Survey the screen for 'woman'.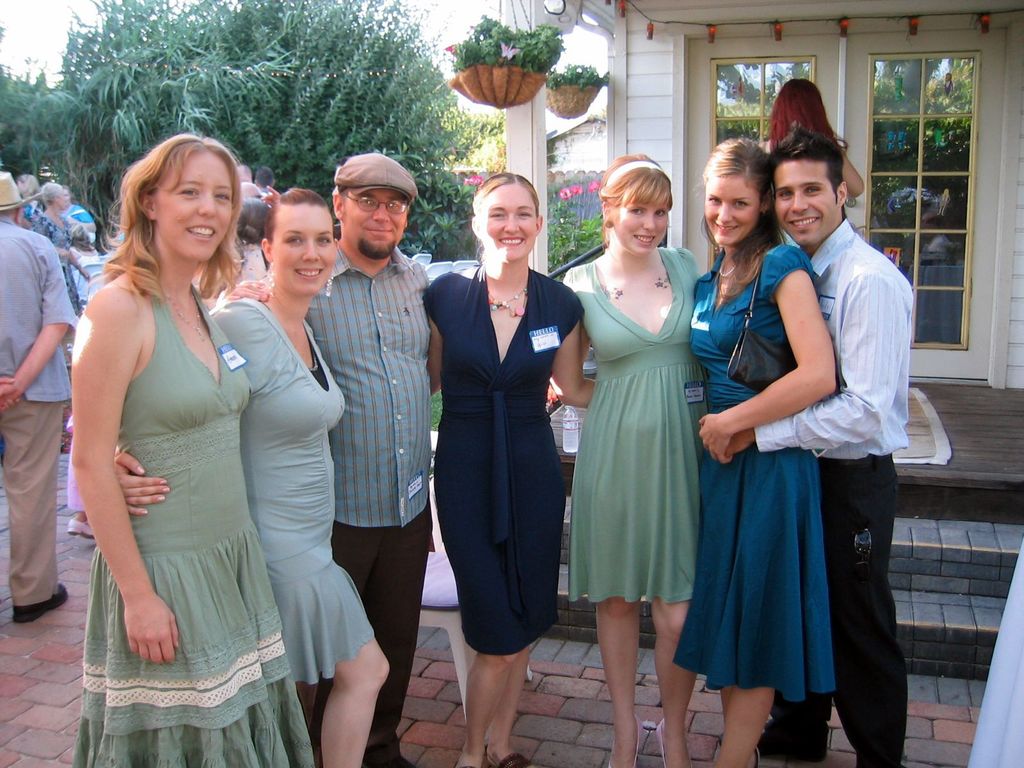
Survey found: <box>16,175,44,218</box>.
